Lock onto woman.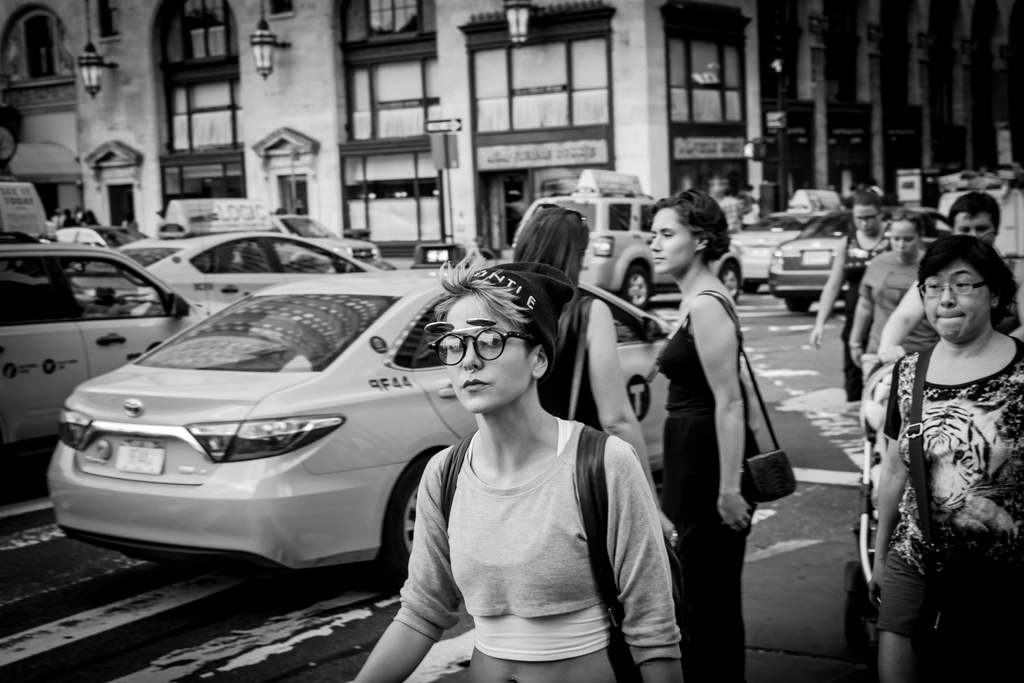
Locked: select_region(868, 229, 1023, 682).
